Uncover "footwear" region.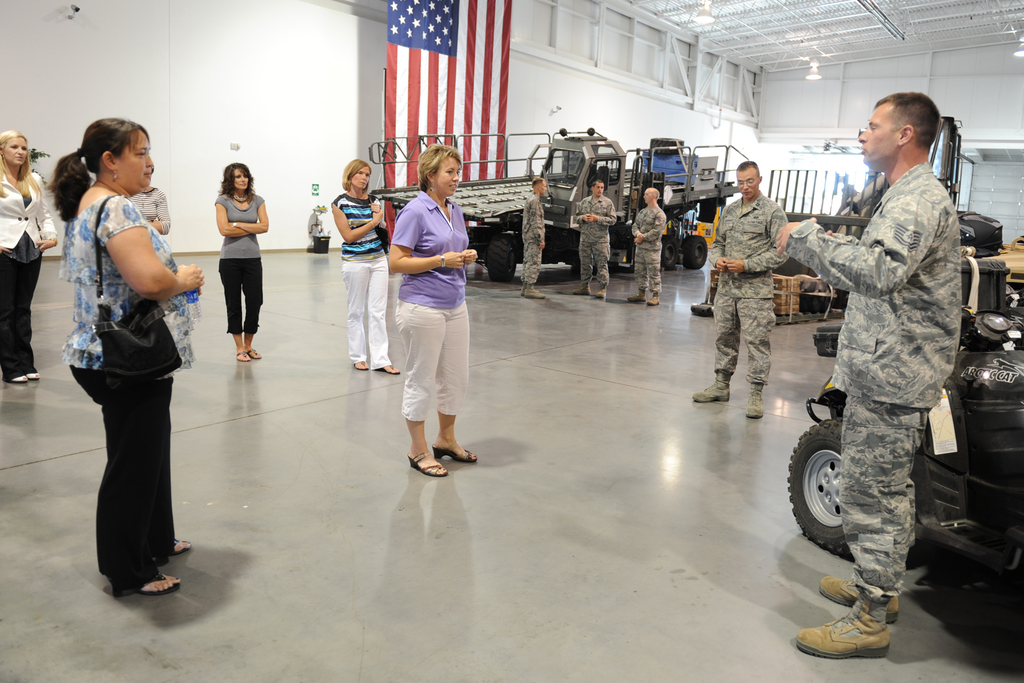
Uncovered: region(626, 288, 647, 301).
